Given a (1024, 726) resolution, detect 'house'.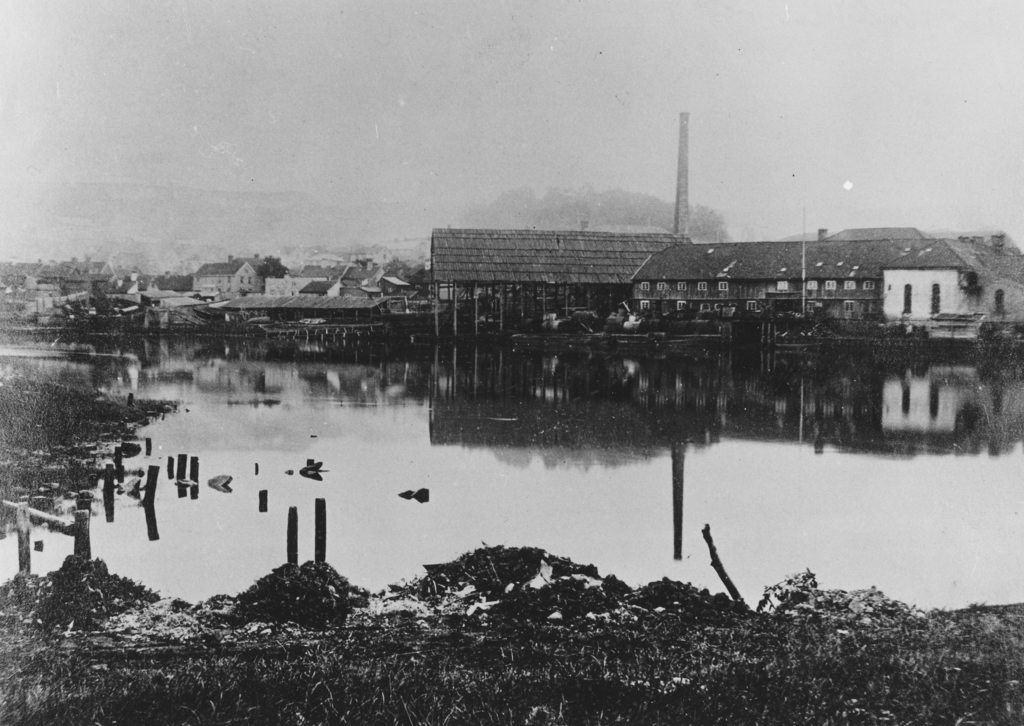
[x1=436, y1=236, x2=991, y2=318].
